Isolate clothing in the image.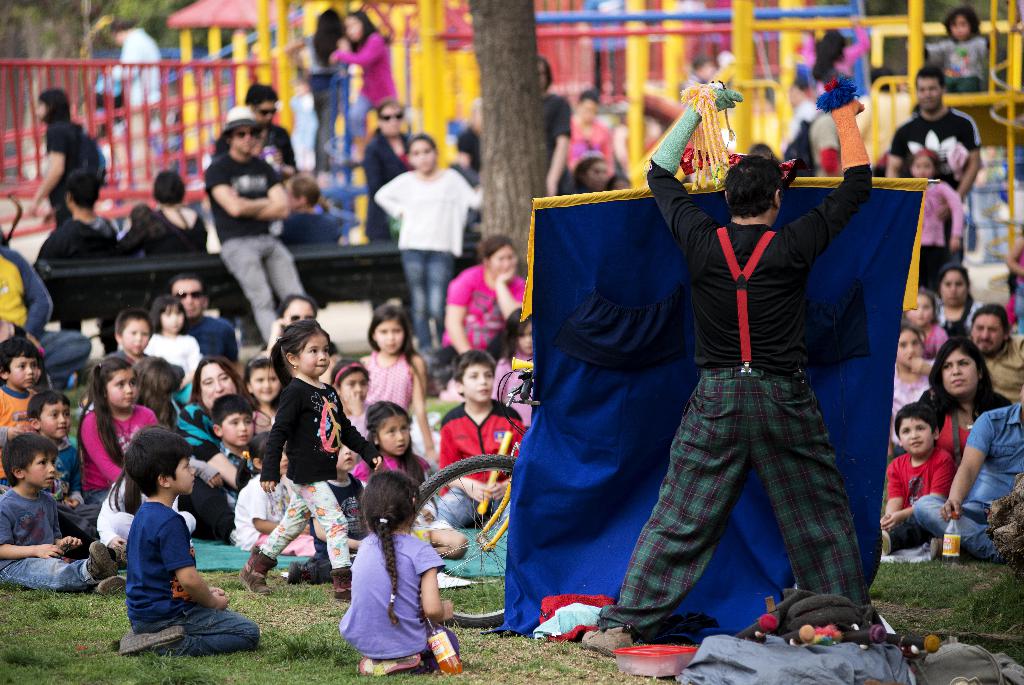
Isolated region: 917 177 967 307.
